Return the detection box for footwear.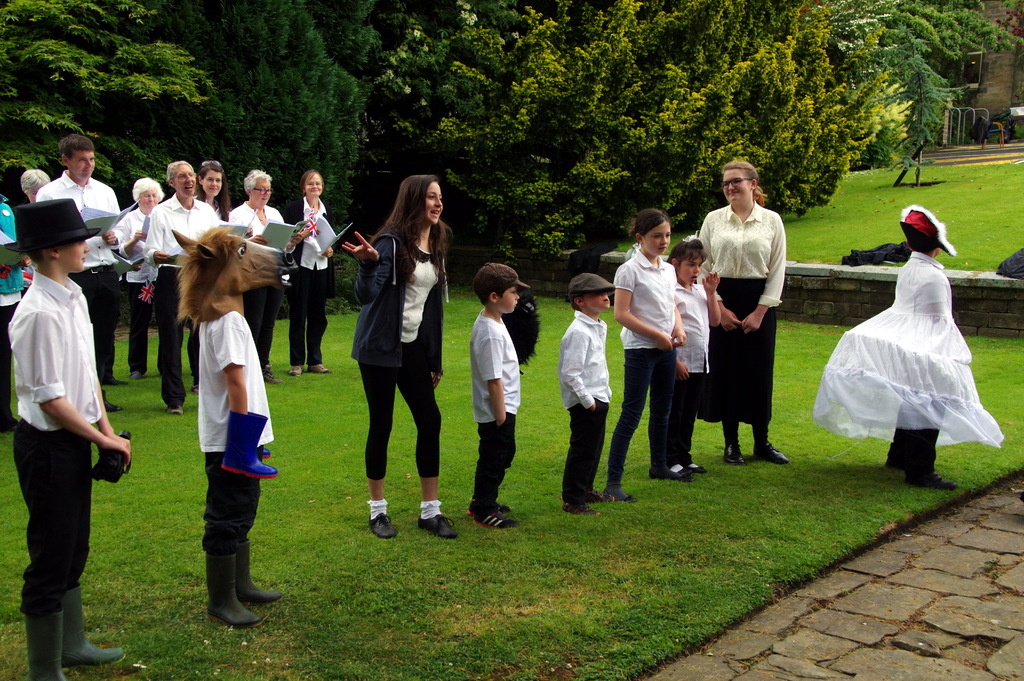
(x1=560, y1=503, x2=598, y2=520).
